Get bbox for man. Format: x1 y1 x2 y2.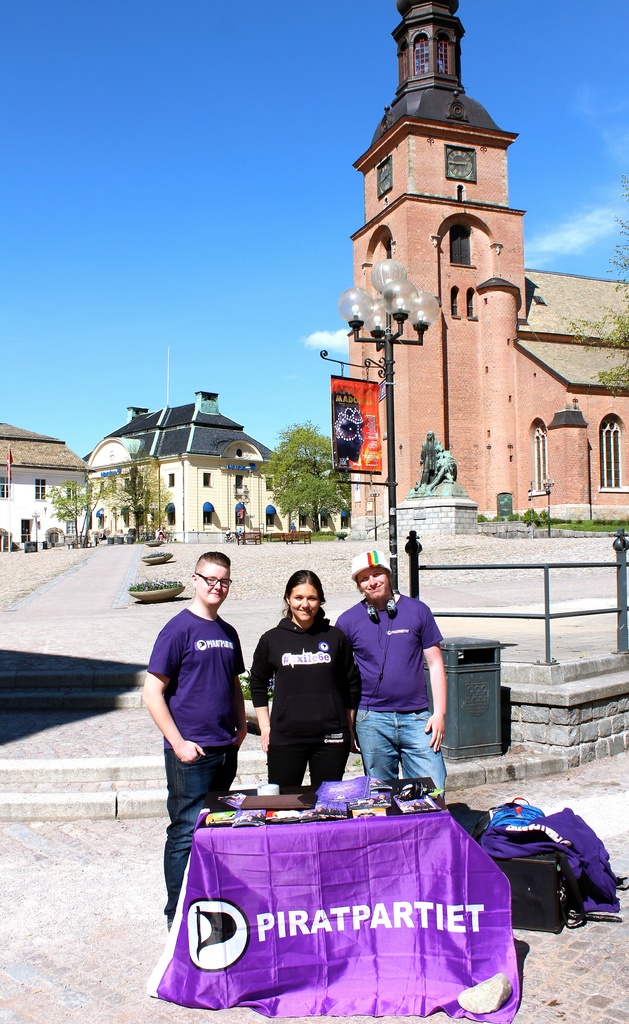
140 556 244 926.
